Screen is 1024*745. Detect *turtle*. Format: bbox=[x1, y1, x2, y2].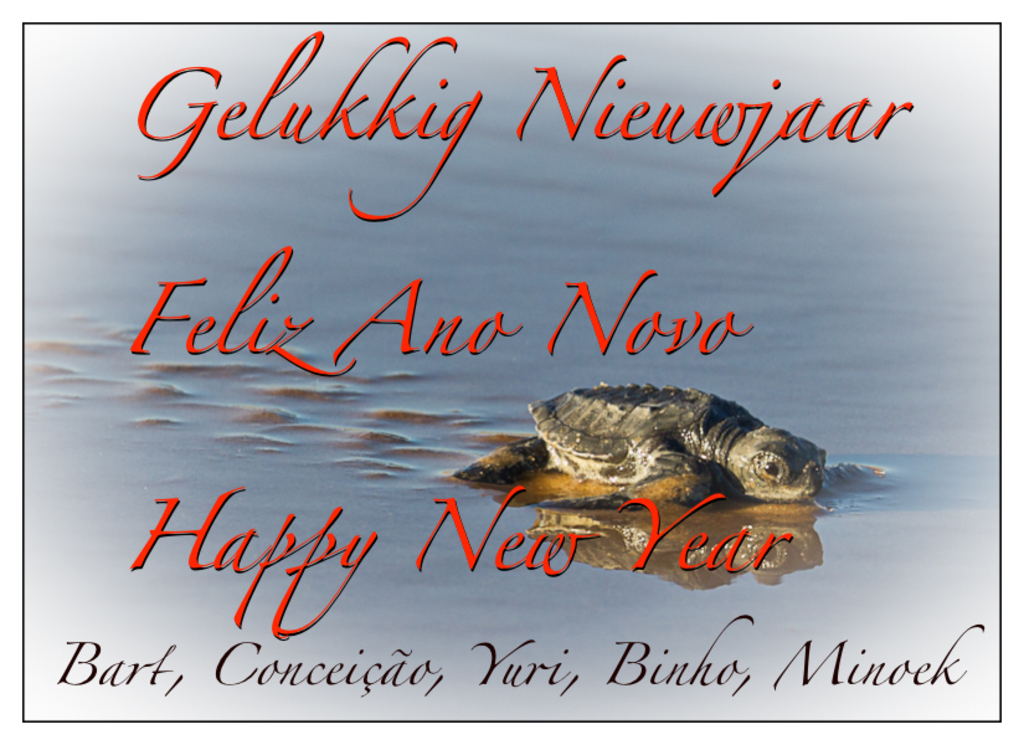
bbox=[449, 384, 874, 512].
